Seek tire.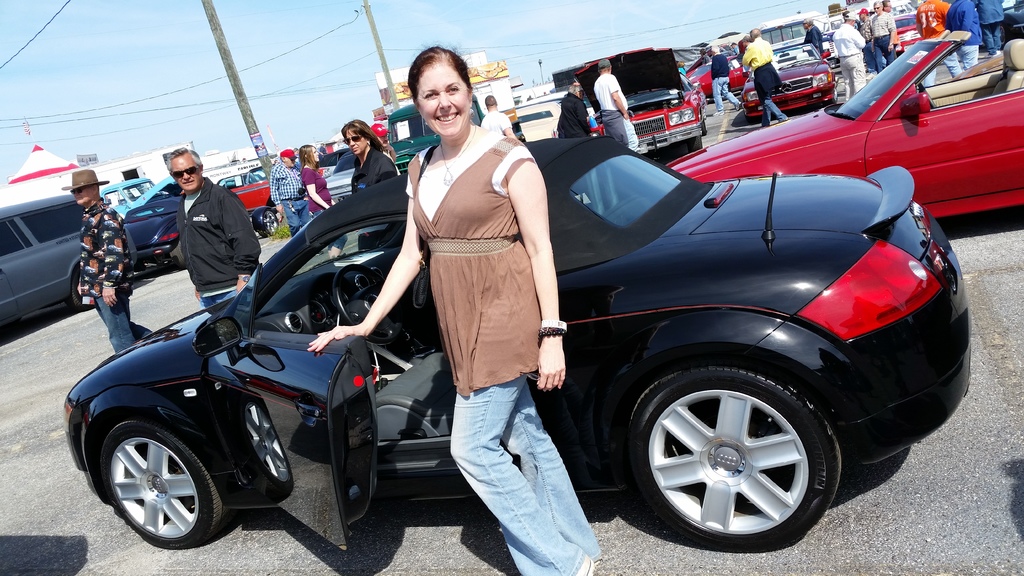
left=64, top=273, right=92, bottom=310.
